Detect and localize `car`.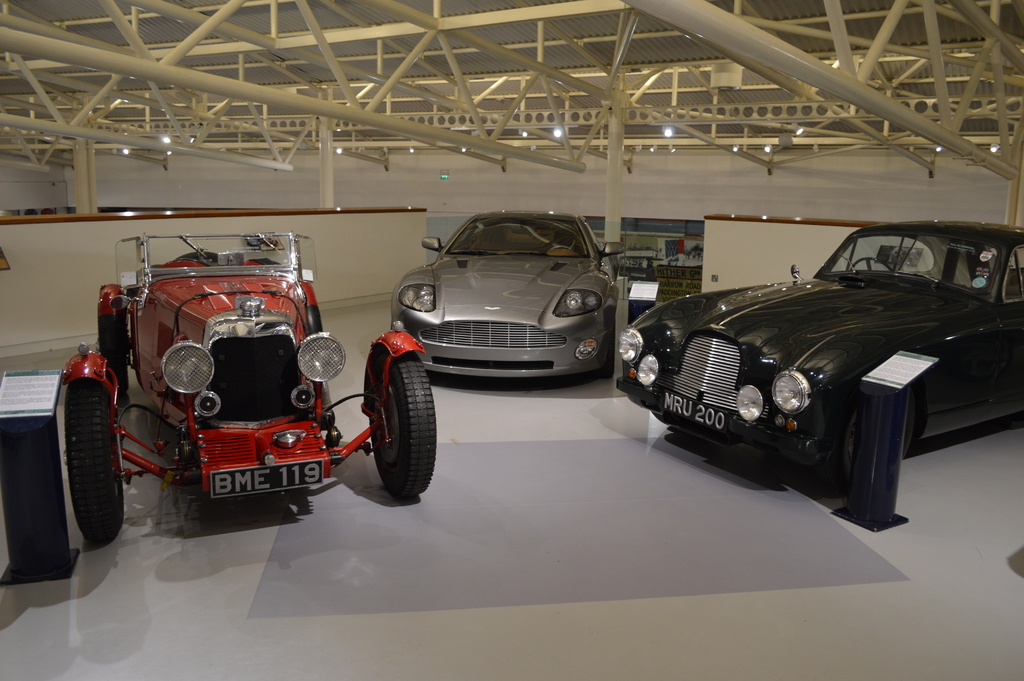
Localized at <region>393, 209, 627, 379</region>.
